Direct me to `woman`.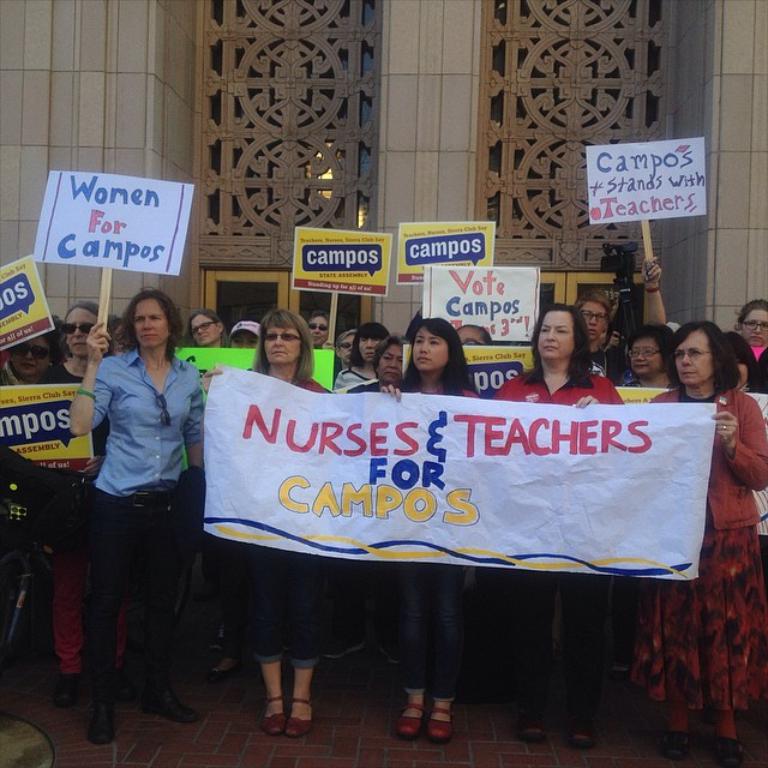
Direction: {"left": 720, "top": 329, "right": 767, "bottom": 758}.
